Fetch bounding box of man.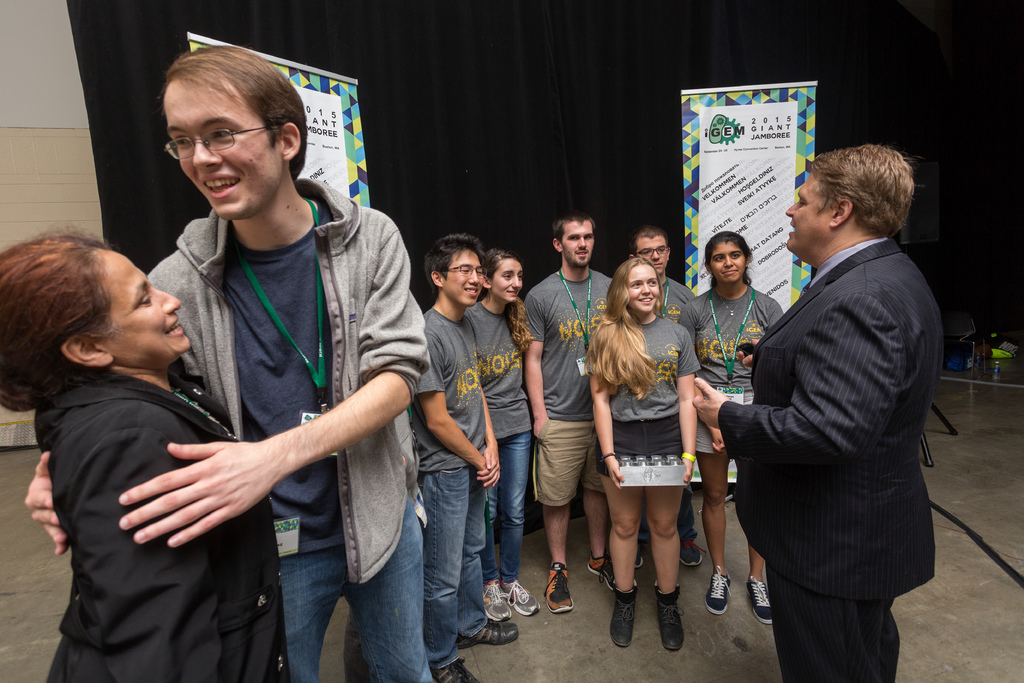
Bbox: x1=618, y1=226, x2=698, y2=572.
